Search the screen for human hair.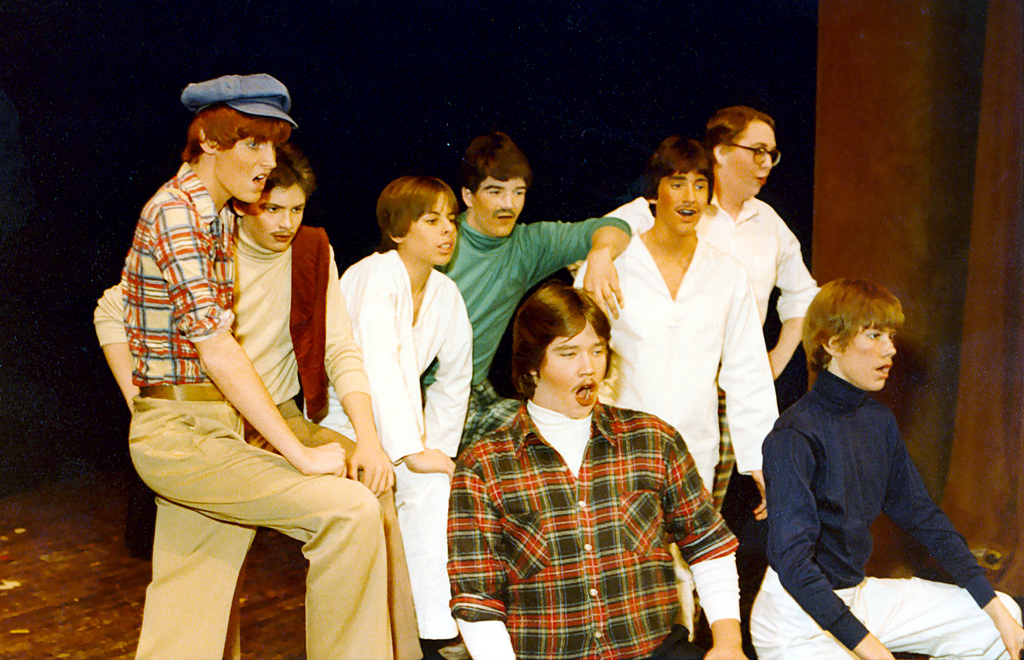
Found at [left=704, top=107, right=778, bottom=153].
